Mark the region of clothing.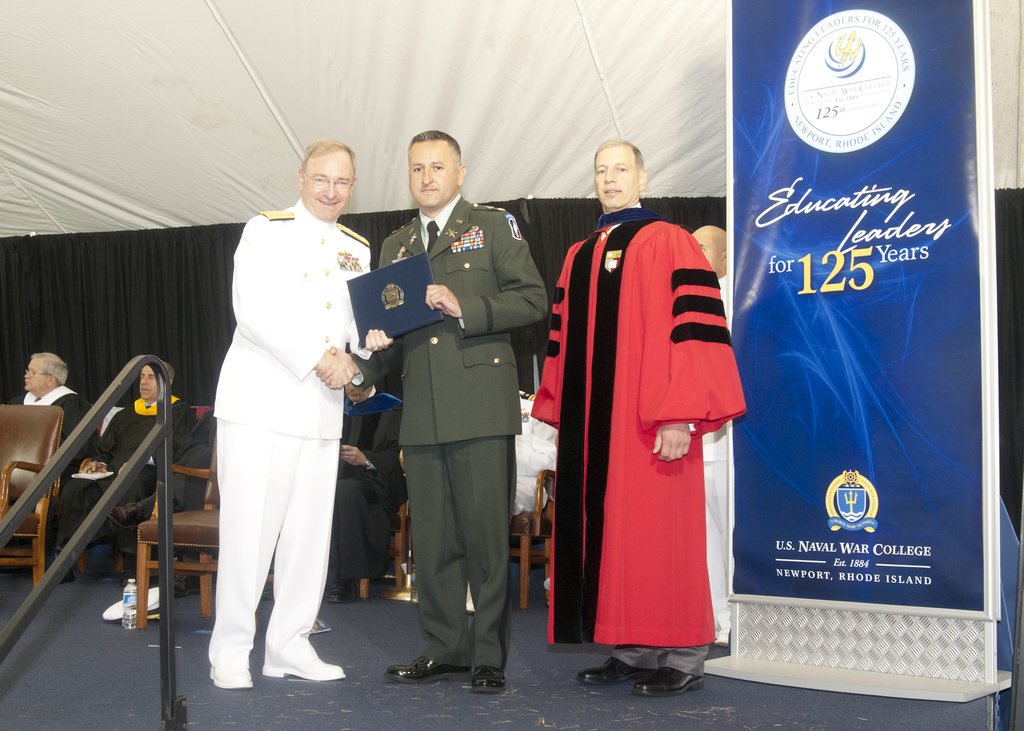
Region: <box>6,389,95,512</box>.
